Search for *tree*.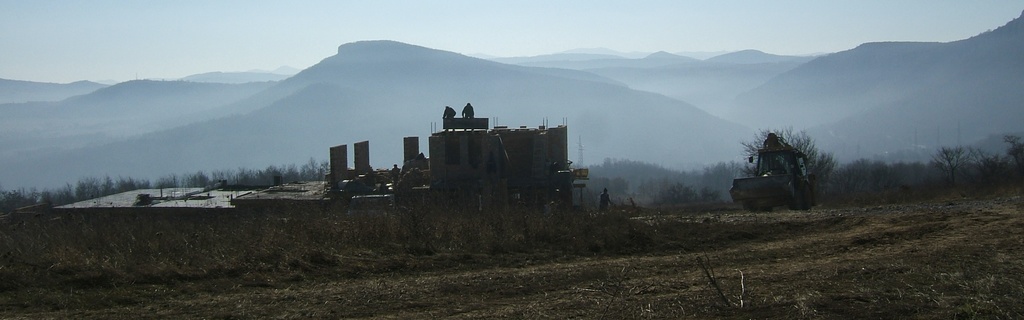
Found at 742:120:823:198.
